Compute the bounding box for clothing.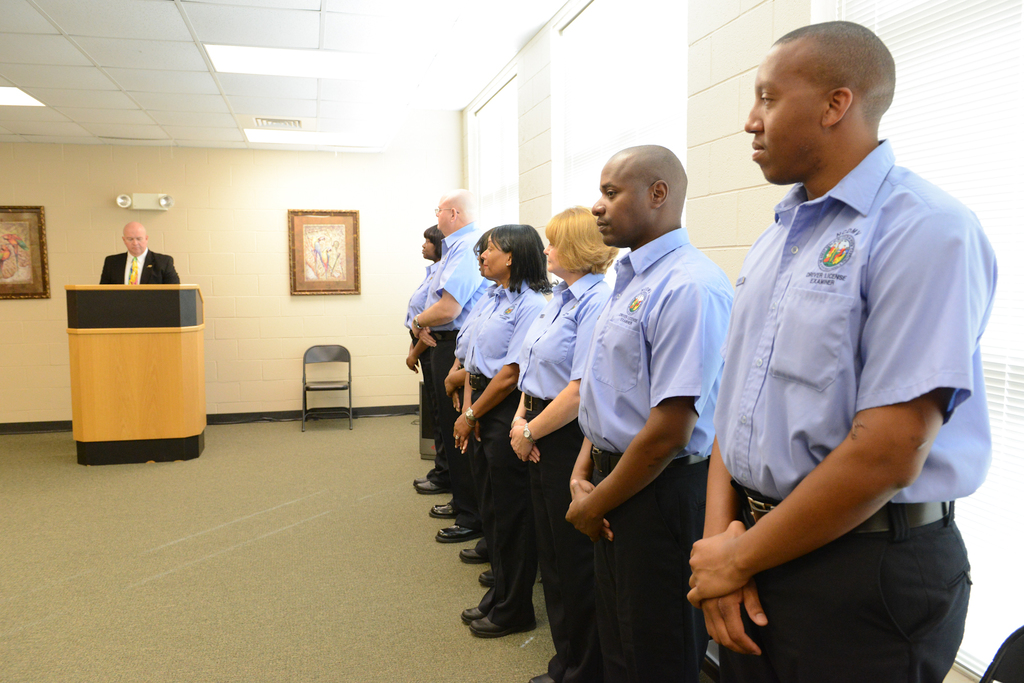
<box>473,380,532,614</box>.
